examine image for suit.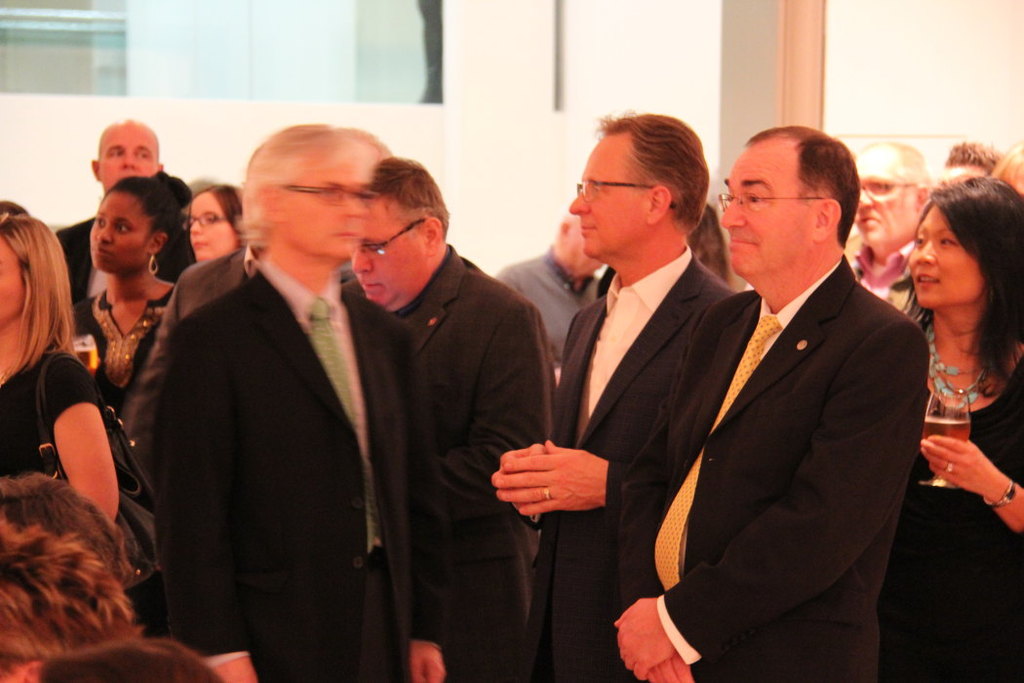
Examination result: [x1=648, y1=127, x2=938, y2=676].
